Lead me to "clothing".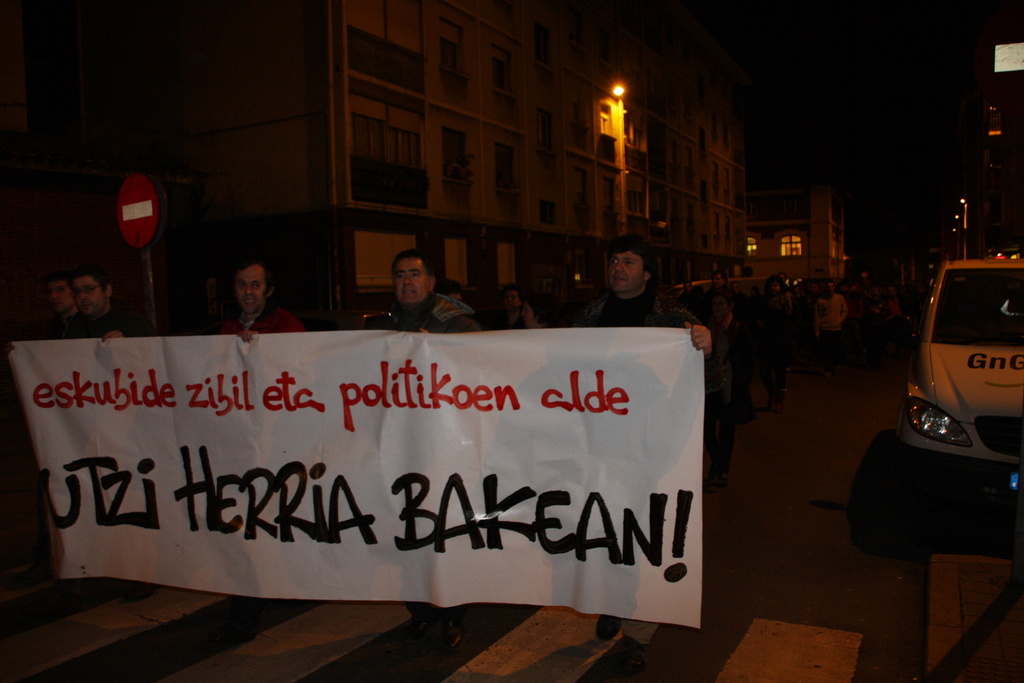
Lead to detection(205, 299, 307, 330).
